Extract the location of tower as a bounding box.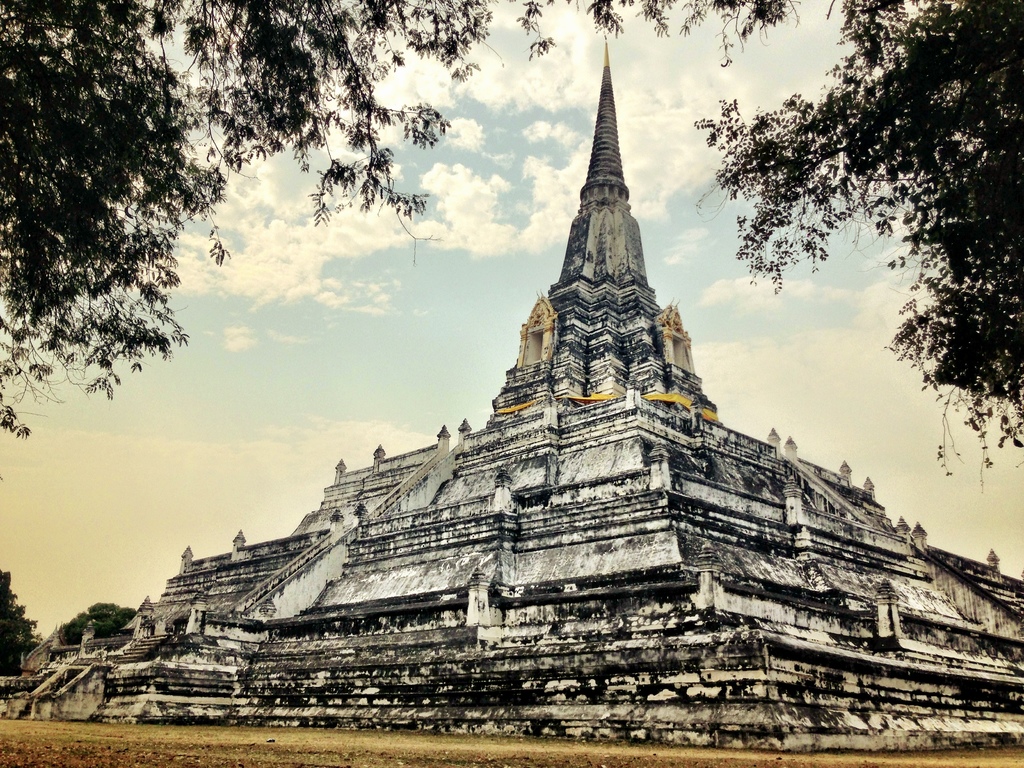
[x1=478, y1=40, x2=721, y2=429].
